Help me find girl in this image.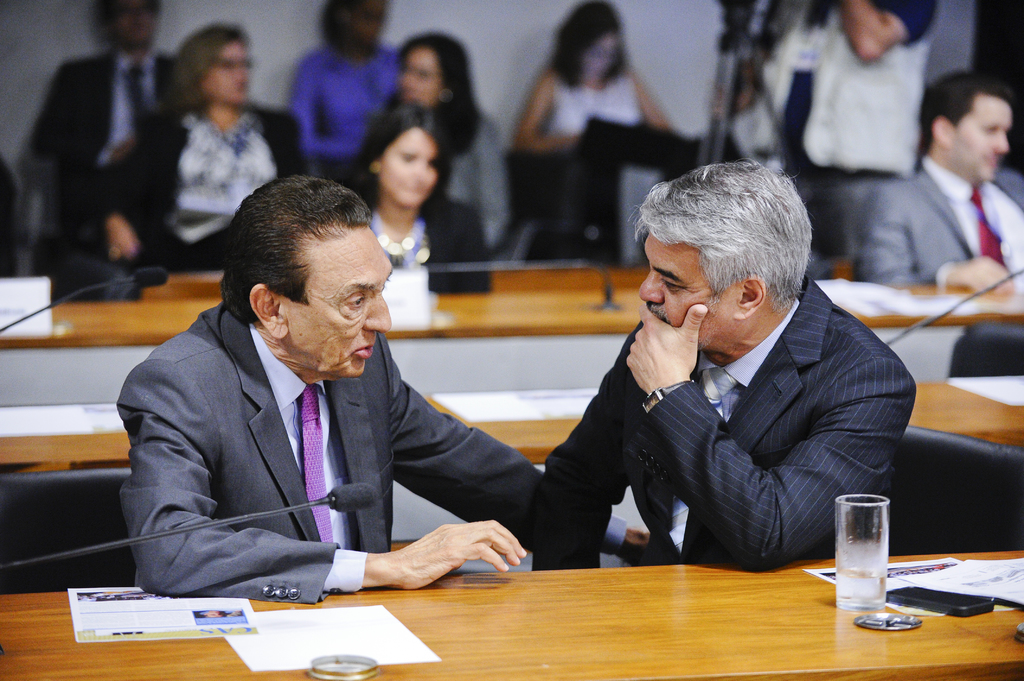
Found it: l=340, t=99, r=491, b=303.
